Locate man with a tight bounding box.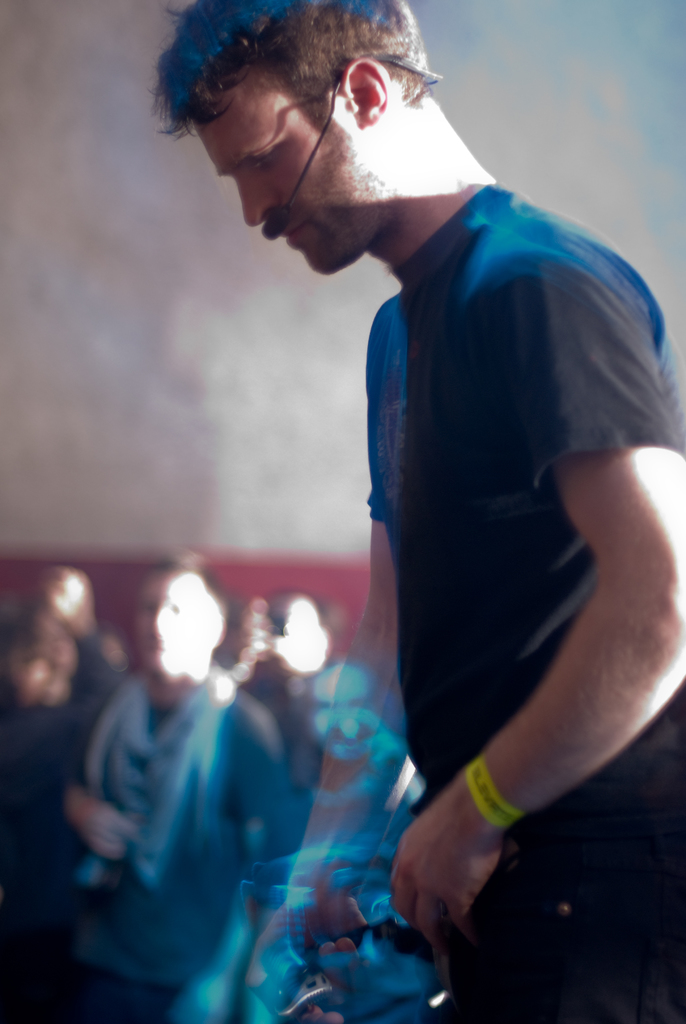
<box>183,30,664,980</box>.
